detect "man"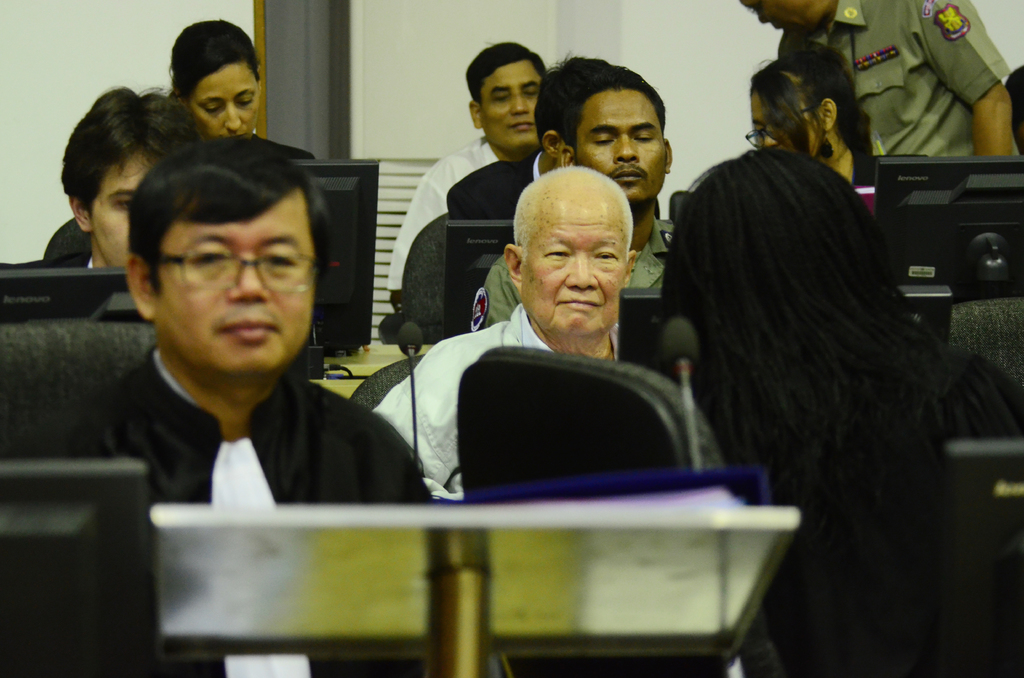
376, 38, 550, 296
